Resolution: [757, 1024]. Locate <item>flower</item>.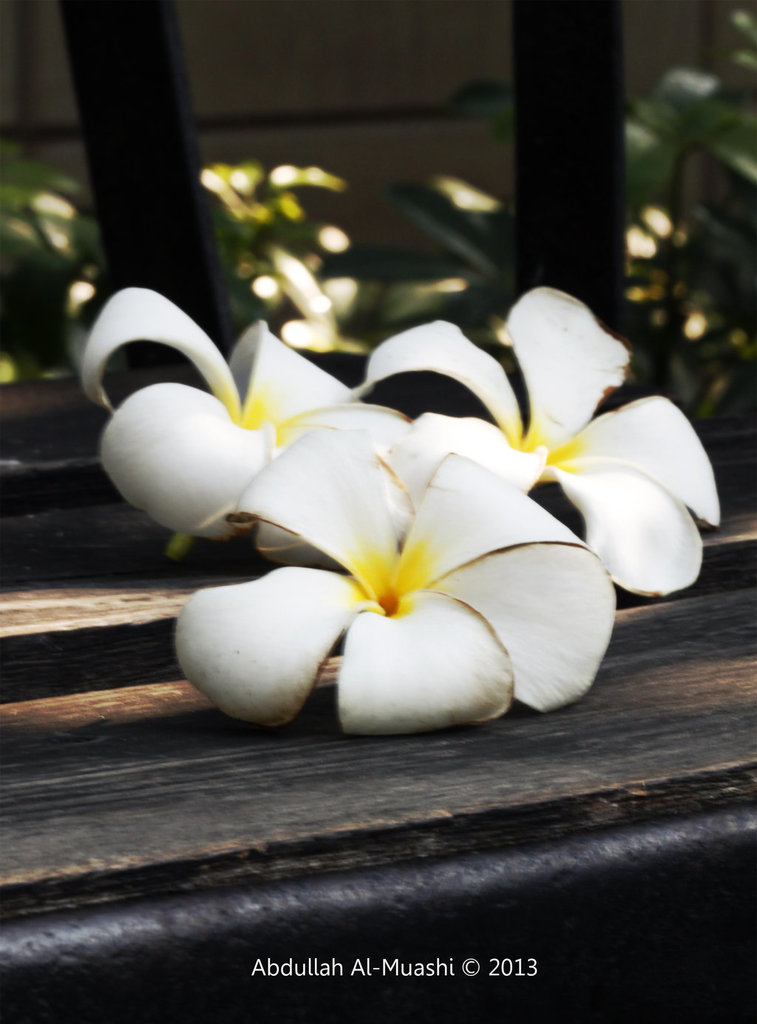
80:288:377:549.
